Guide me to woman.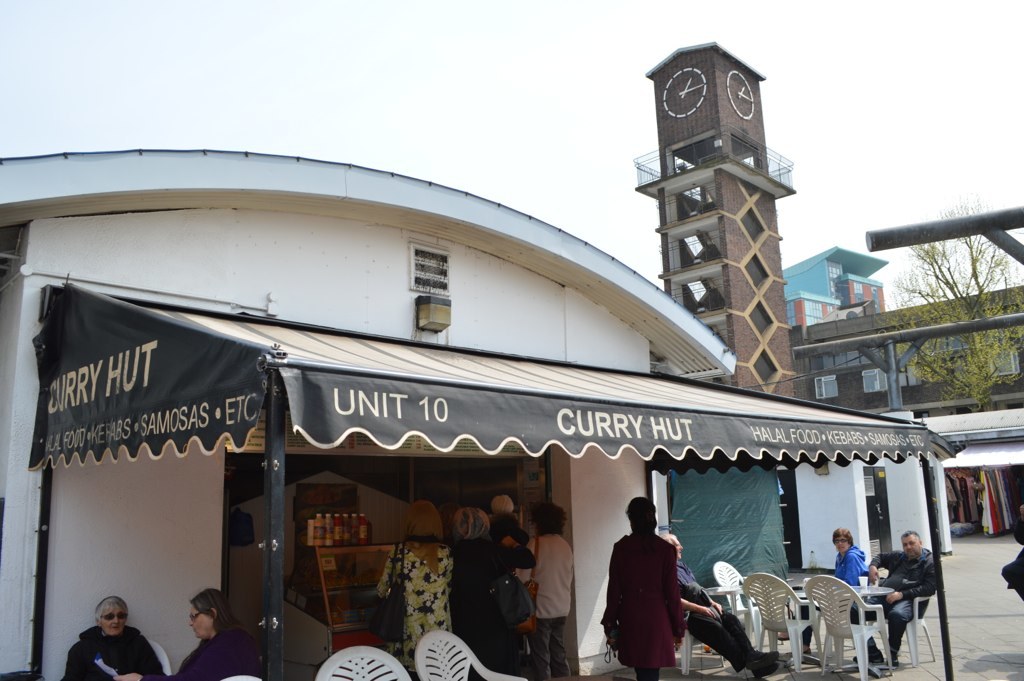
Guidance: box=[379, 498, 455, 678].
